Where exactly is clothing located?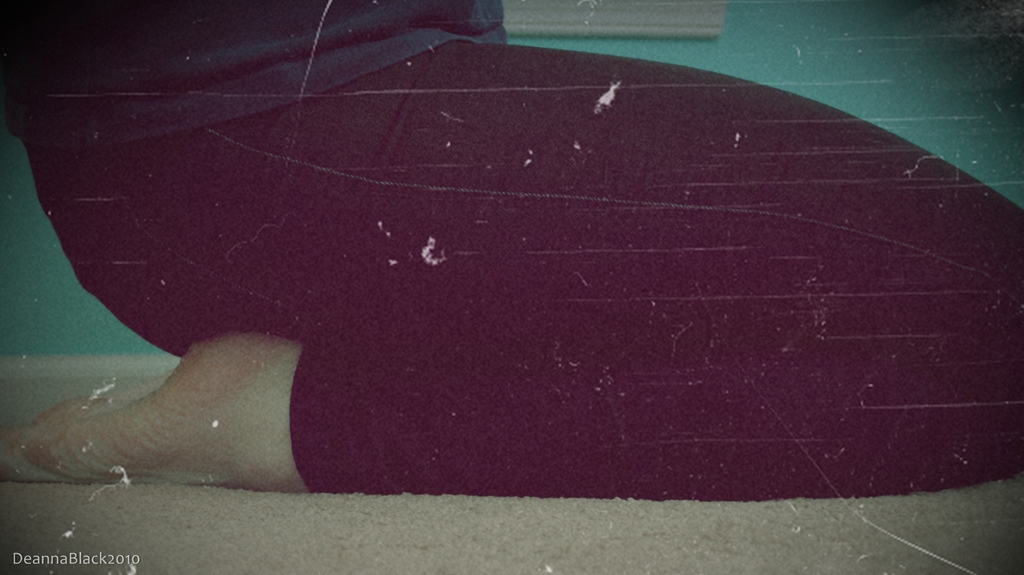
Its bounding box is [77, 36, 991, 494].
